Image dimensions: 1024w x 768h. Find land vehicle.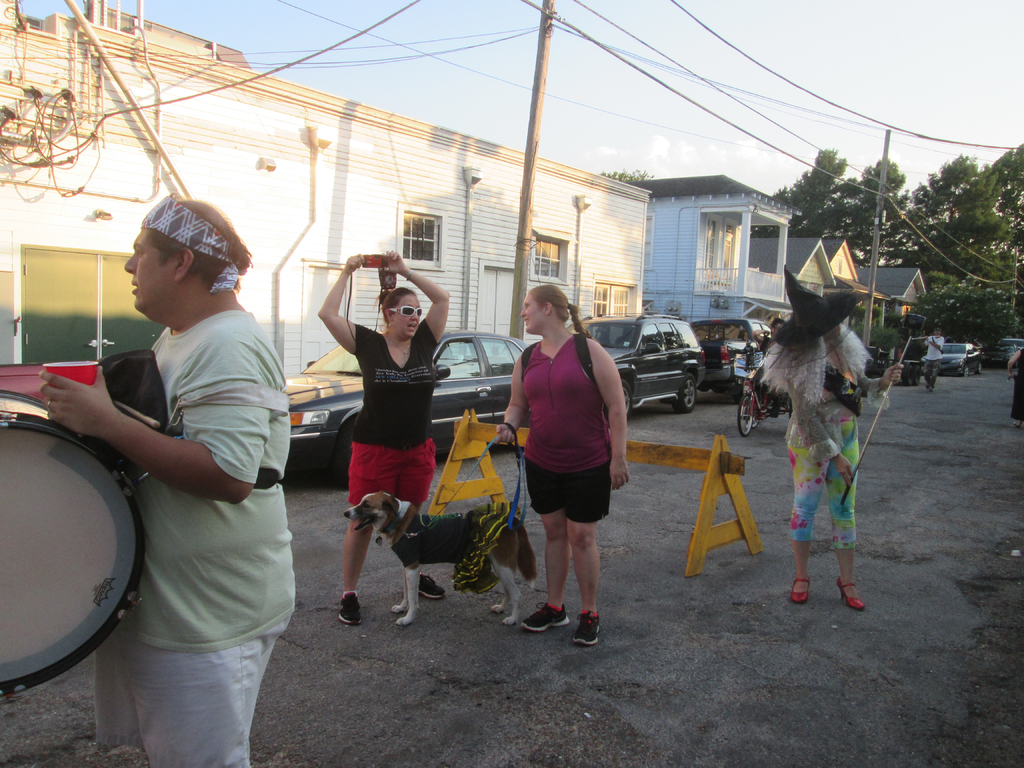
crop(569, 312, 708, 412).
